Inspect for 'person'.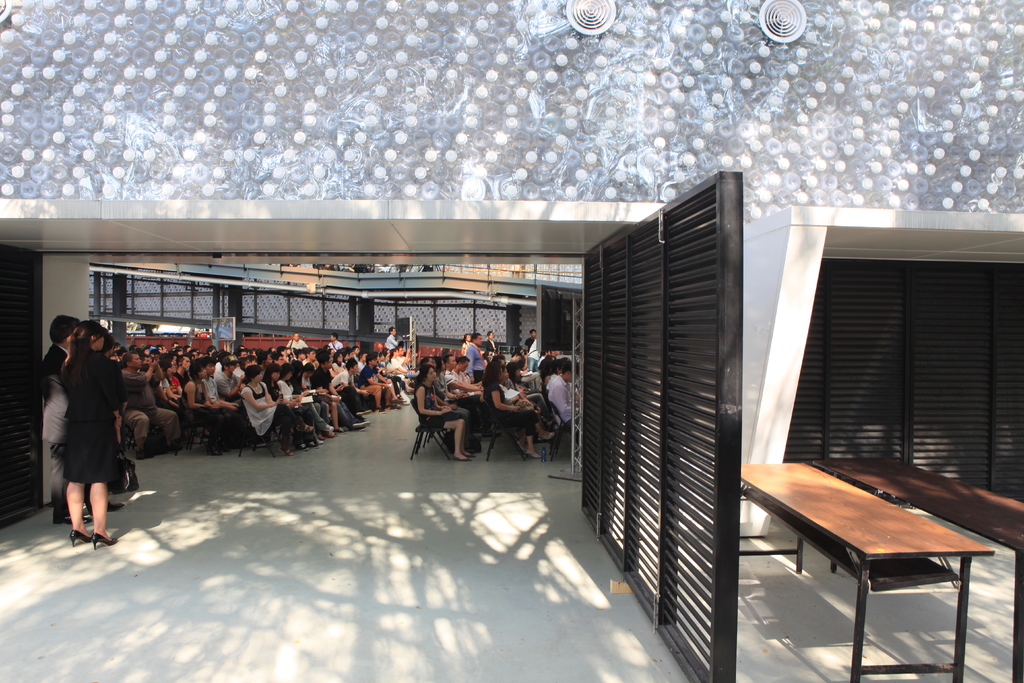
Inspection: (x1=46, y1=298, x2=130, y2=552).
